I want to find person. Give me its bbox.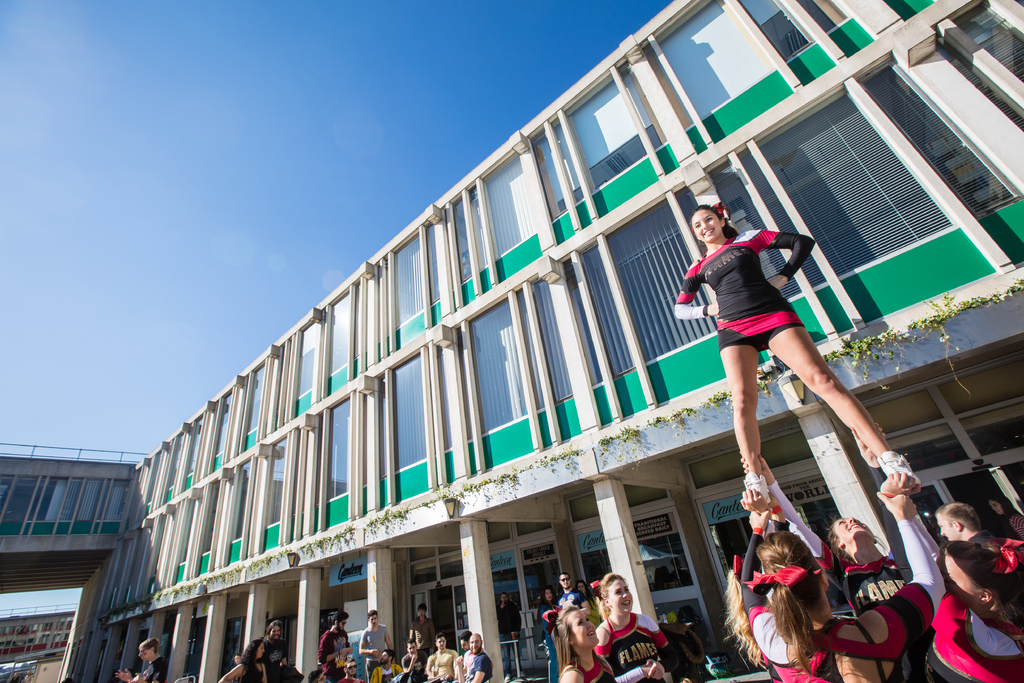
<region>360, 606, 392, 646</region>.
